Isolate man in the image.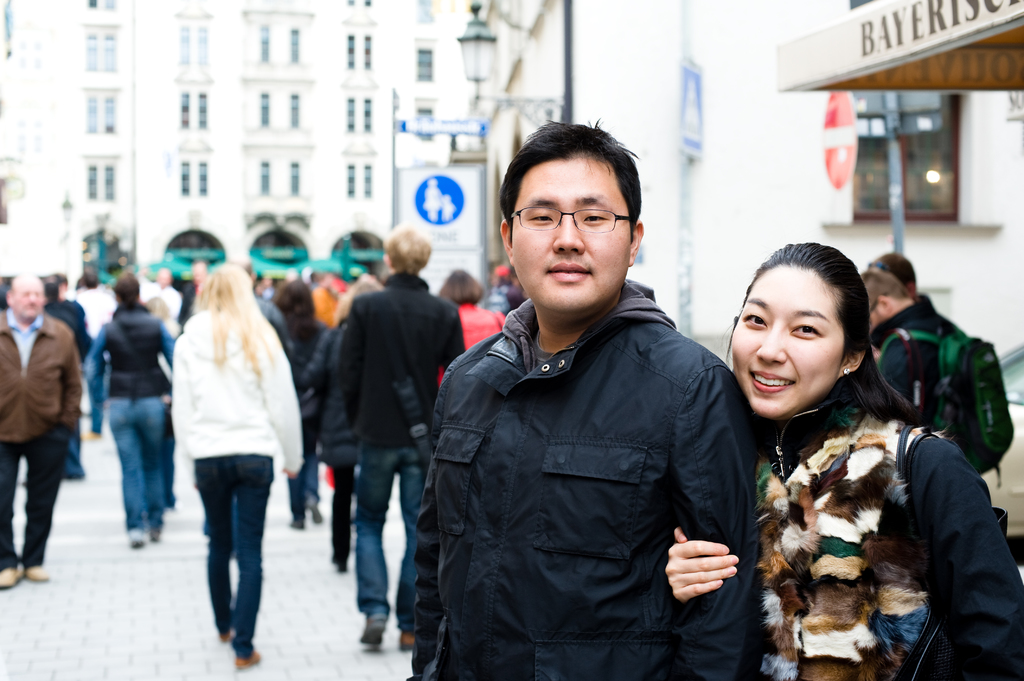
Isolated region: detection(399, 107, 783, 680).
